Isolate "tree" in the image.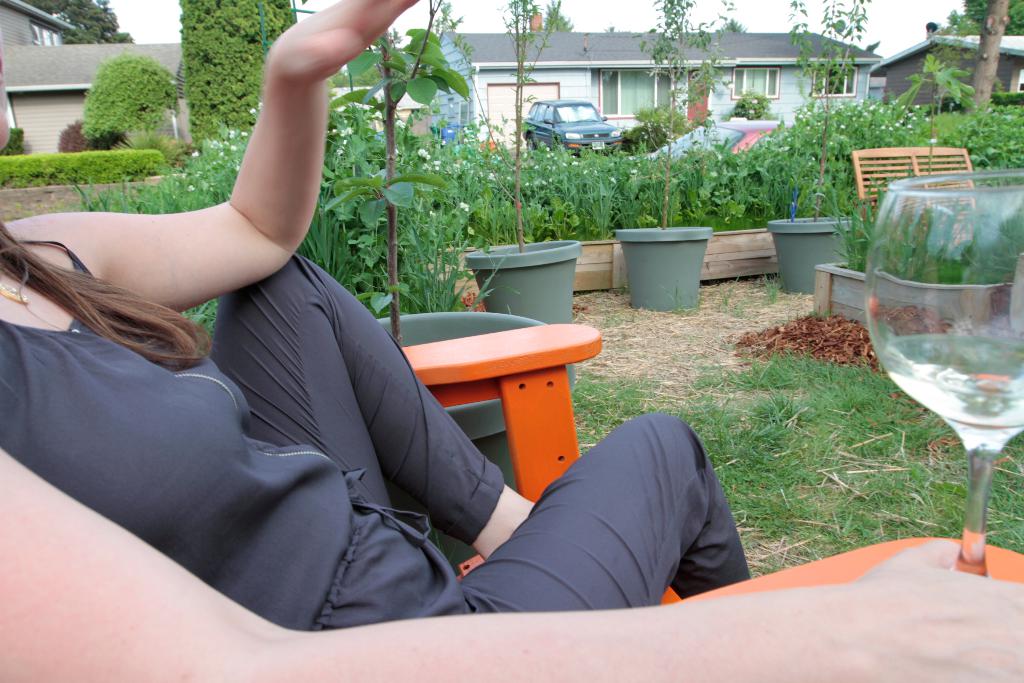
Isolated region: l=967, t=0, r=1005, b=110.
